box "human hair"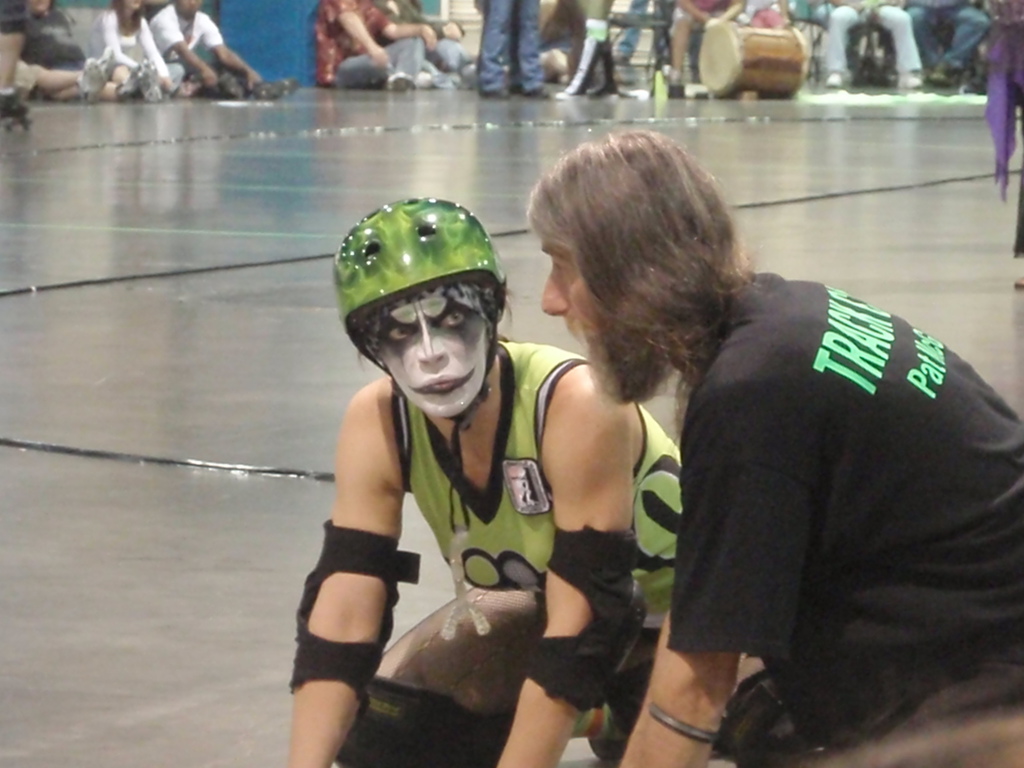
box=[534, 127, 753, 405]
